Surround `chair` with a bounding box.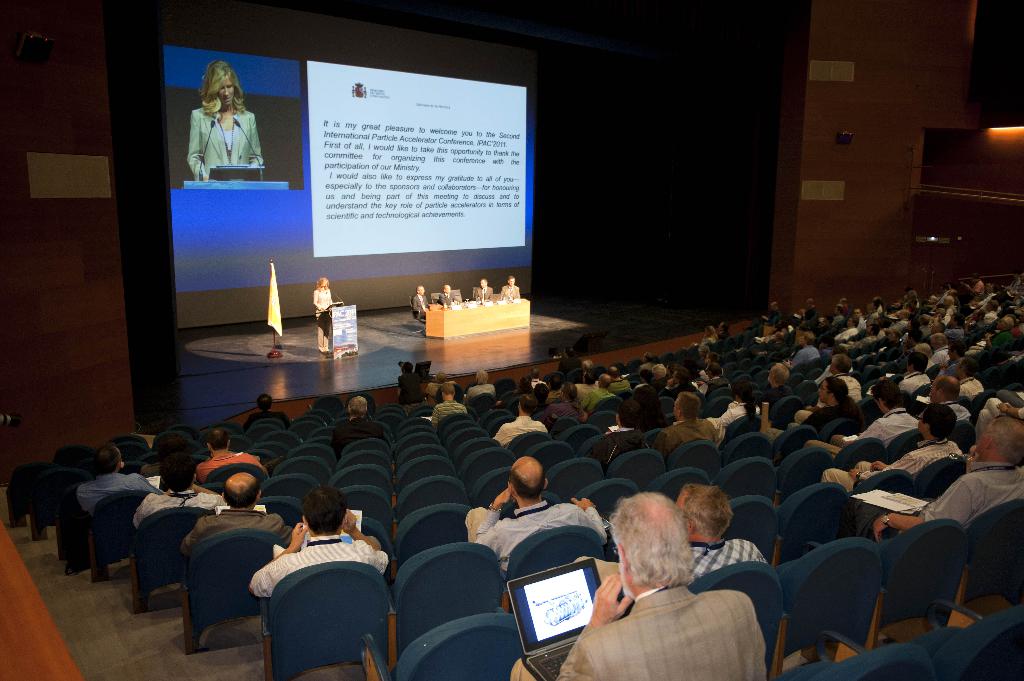
x1=719, y1=431, x2=775, y2=466.
